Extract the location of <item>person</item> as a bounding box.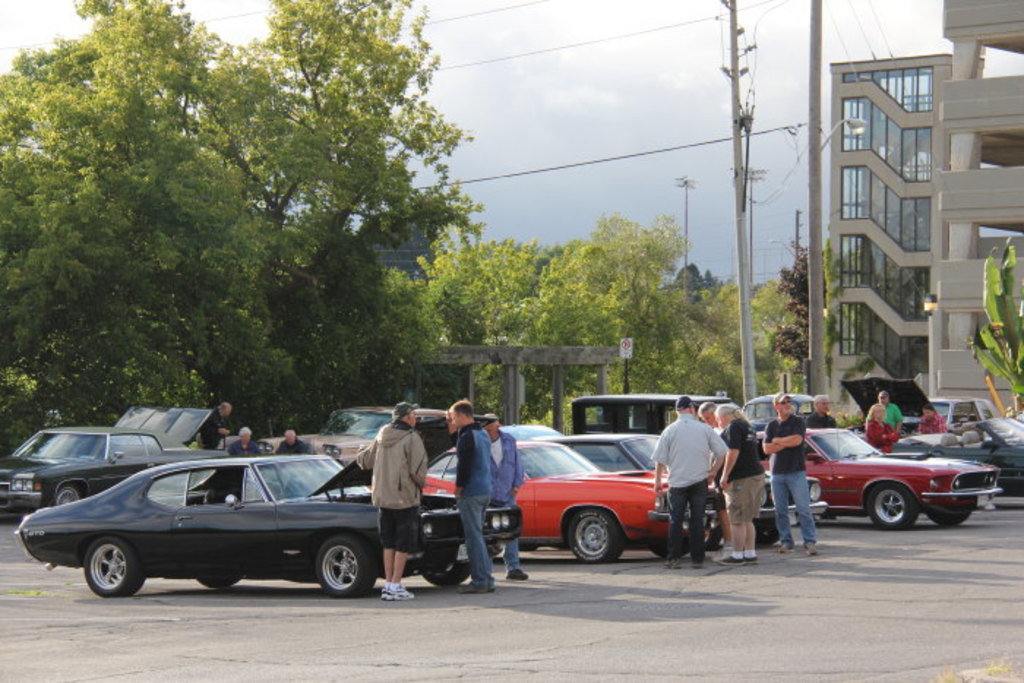
box(446, 398, 497, 595).
